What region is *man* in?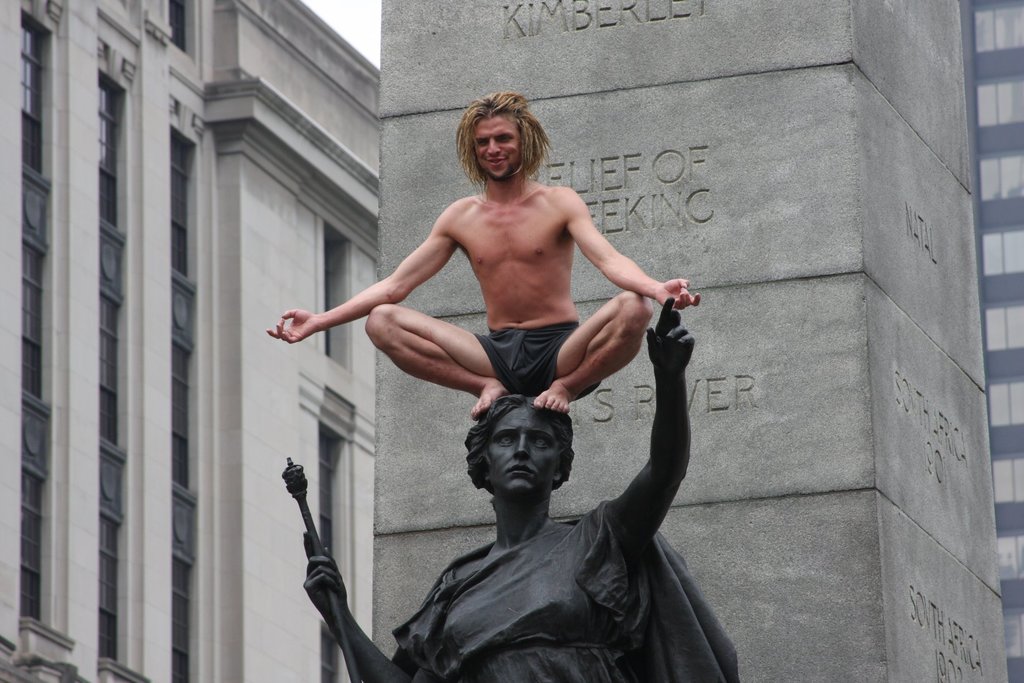
267, 84, 705, 422.
